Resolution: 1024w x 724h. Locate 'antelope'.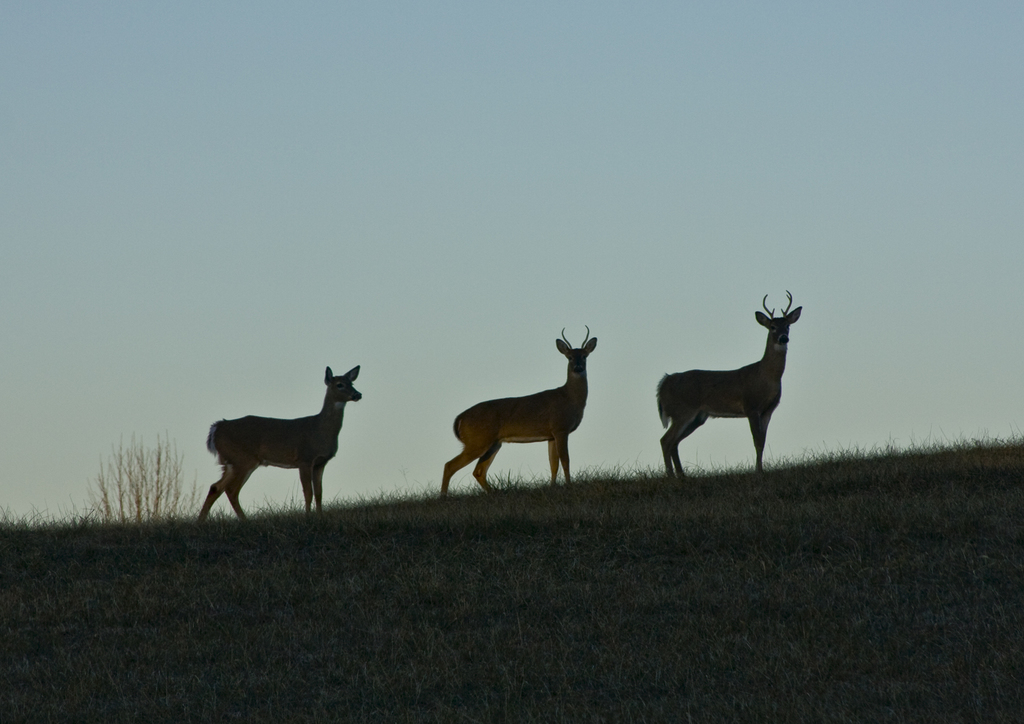
region(657, 289, 803, 478).
